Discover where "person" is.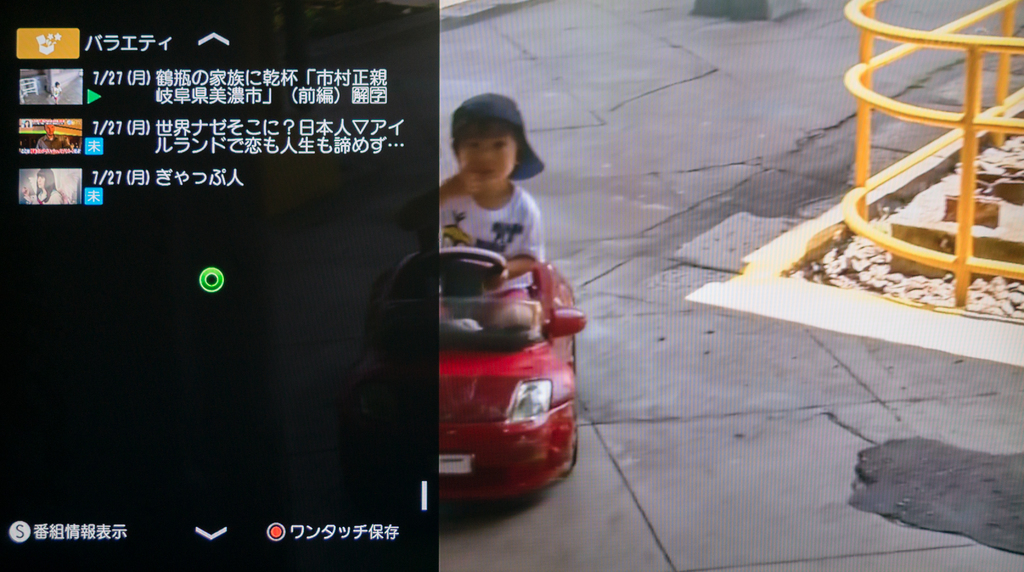
Discovered at BBox(24, 168, 62, 207).
